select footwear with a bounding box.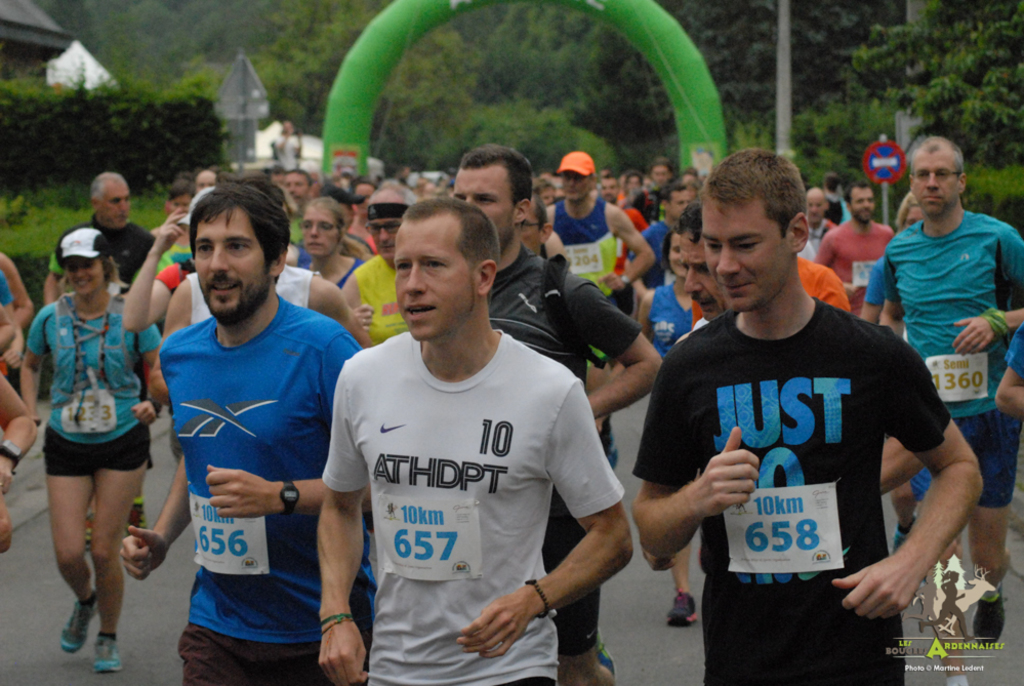
125/497/148/542.
